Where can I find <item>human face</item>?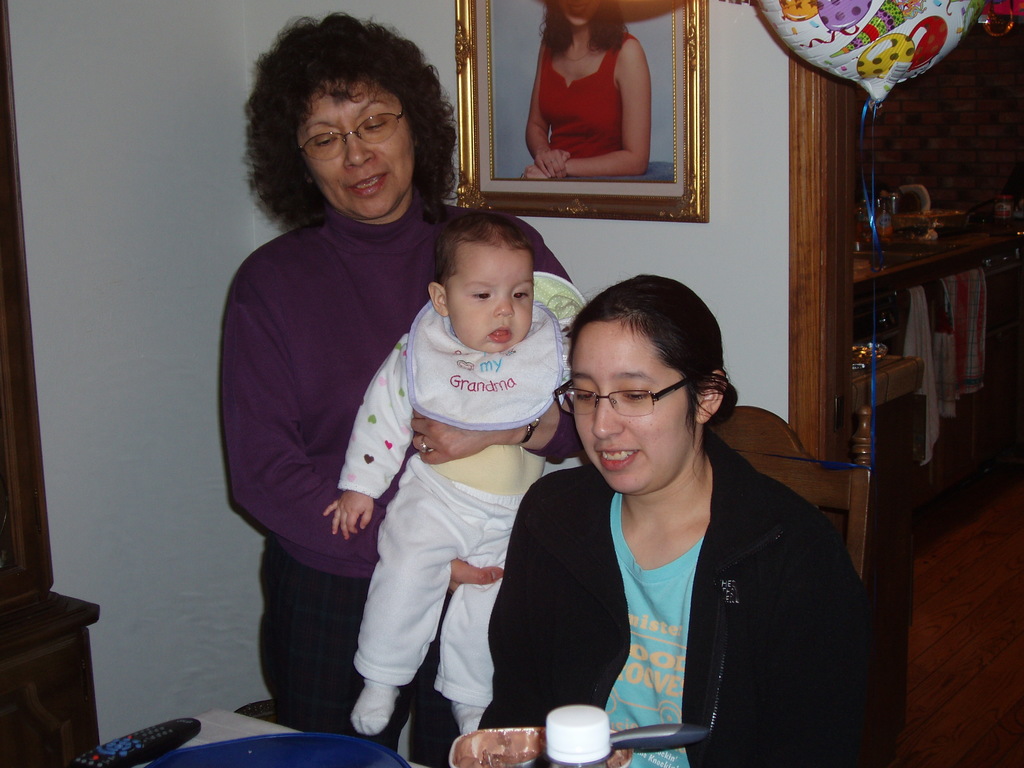
You can find it at 443,242,536,353.
